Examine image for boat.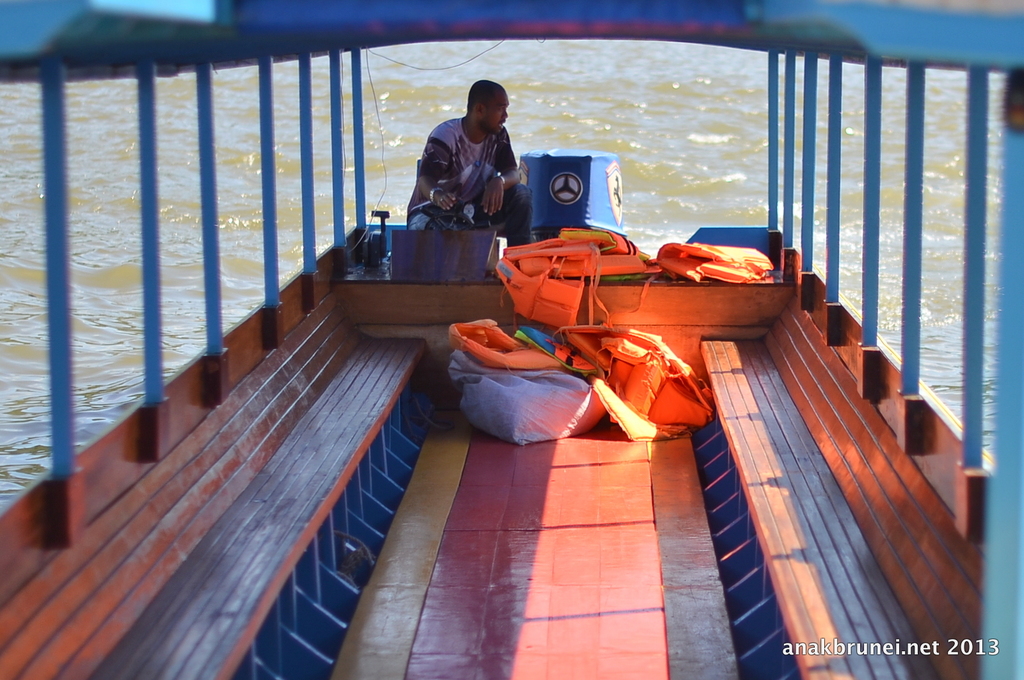
Examination result: select_region(0, 0, 1023, 679).
